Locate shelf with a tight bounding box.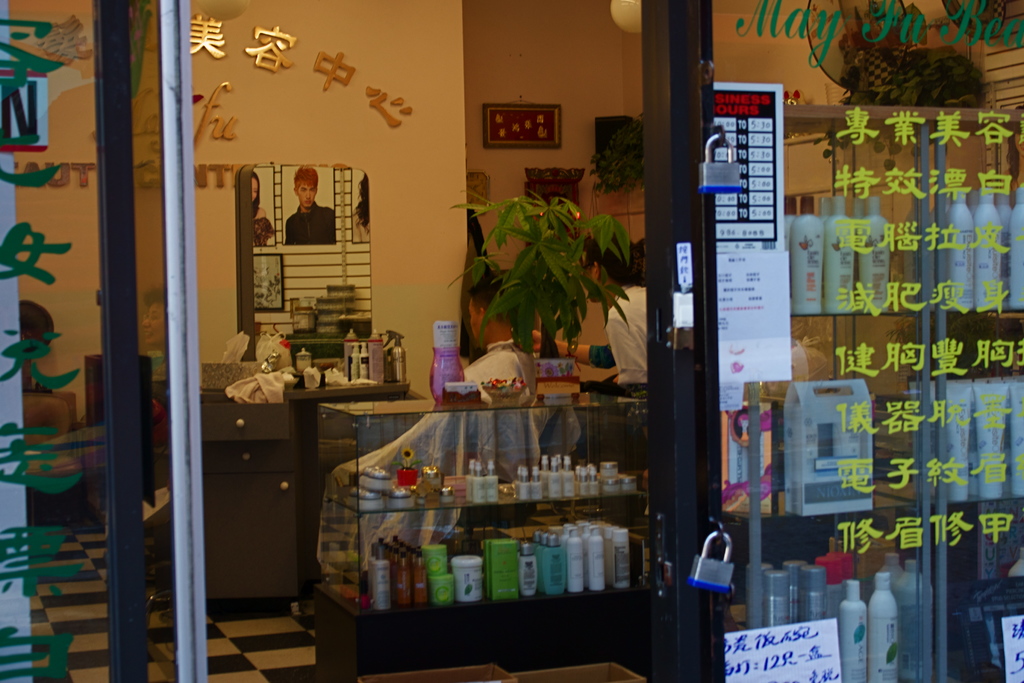
714 105 1023 682.
